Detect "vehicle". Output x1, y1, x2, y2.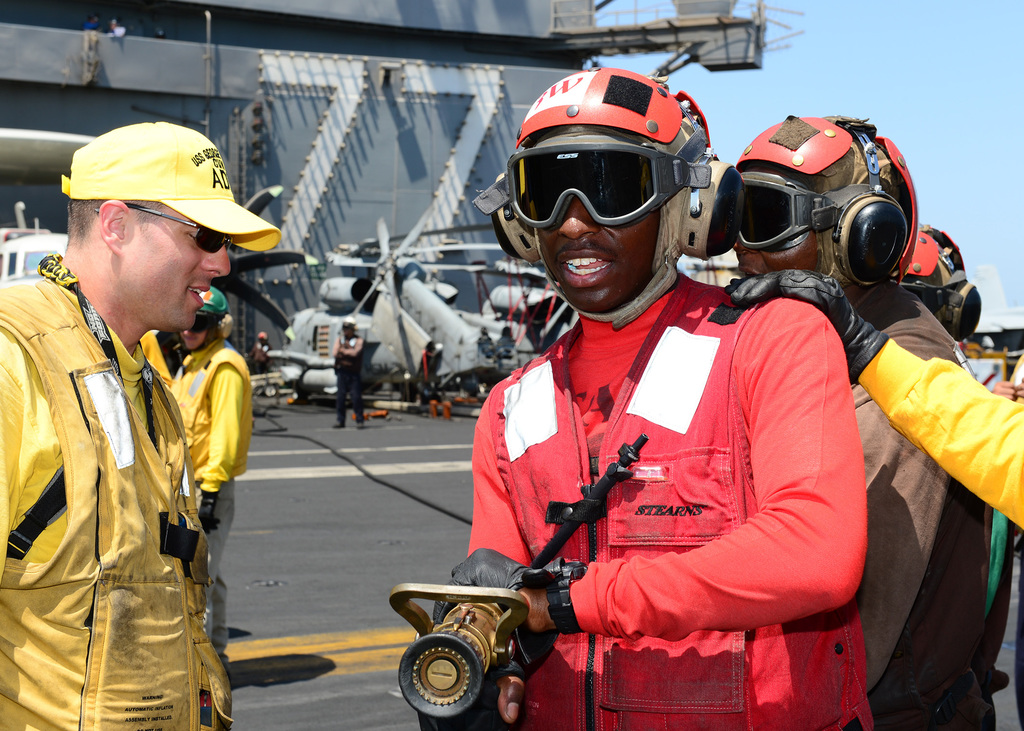
273, 214, 516, 399.
